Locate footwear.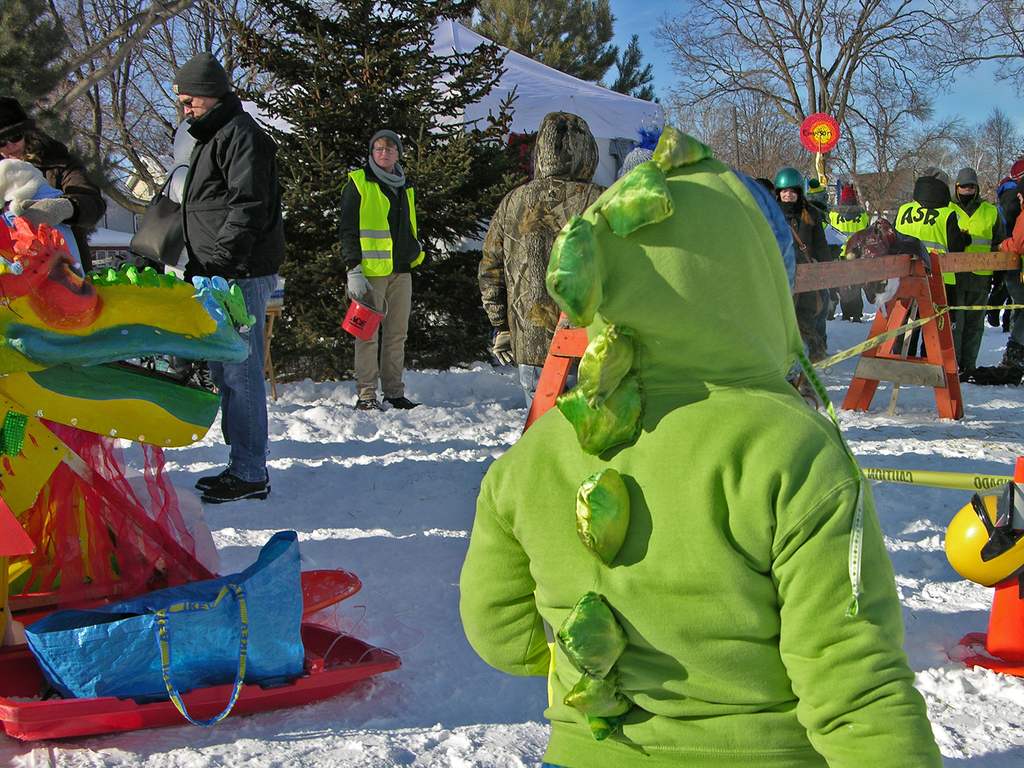
Bounding box: [355, 401, 383, 410].
